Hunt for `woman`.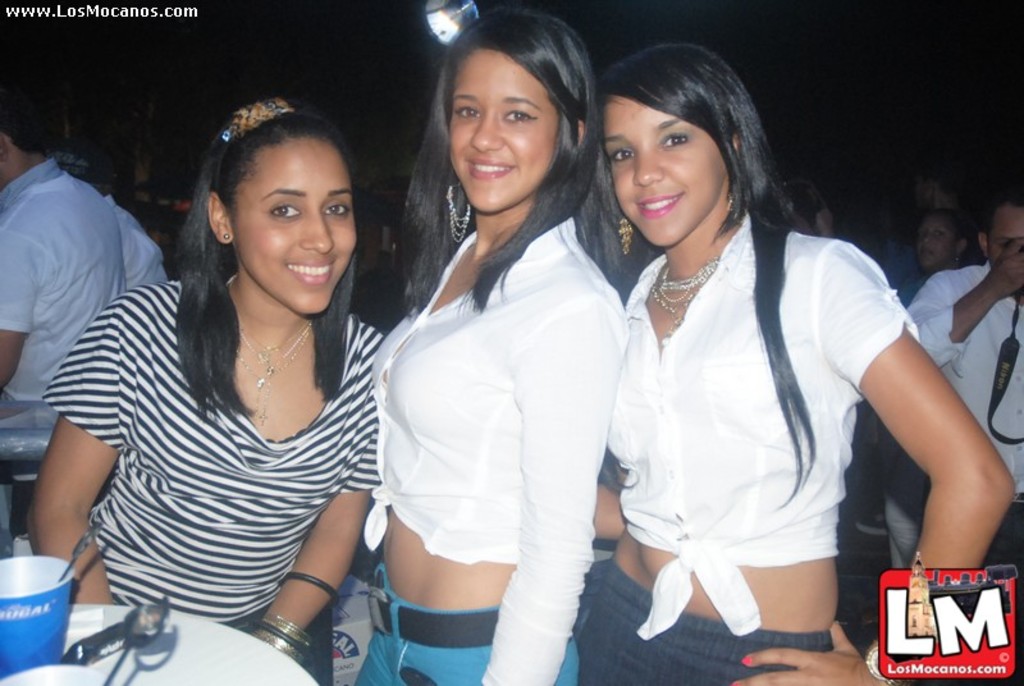
Hunted down at detection(575, 18, 1018, 685).
